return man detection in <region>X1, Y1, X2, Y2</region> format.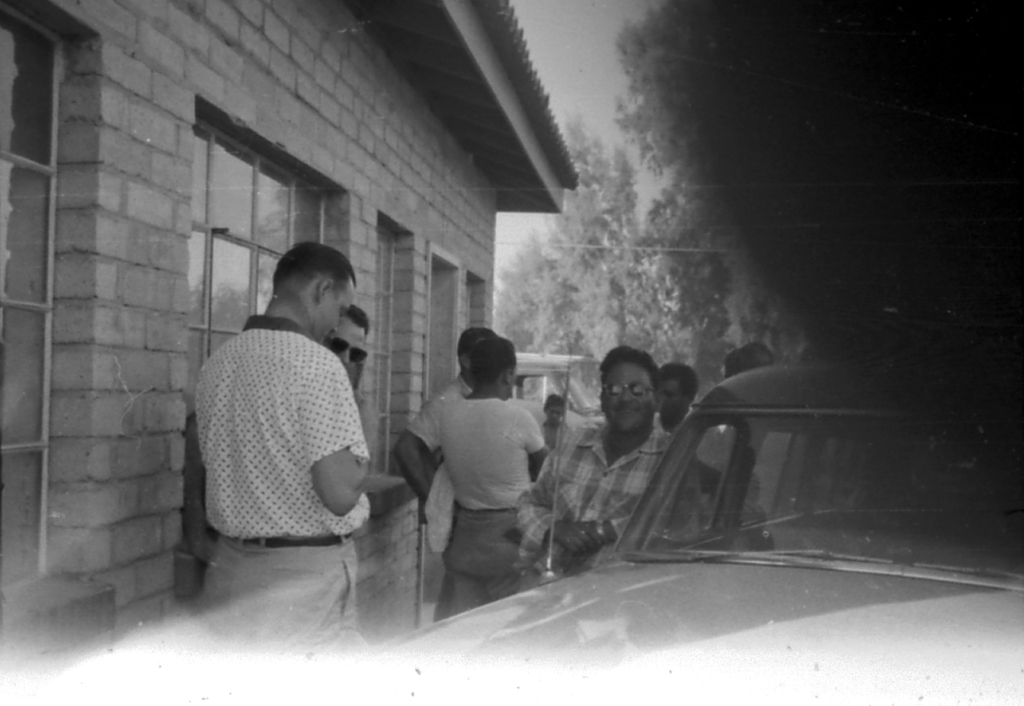
<region>173, 232, 410, 586</region>.
